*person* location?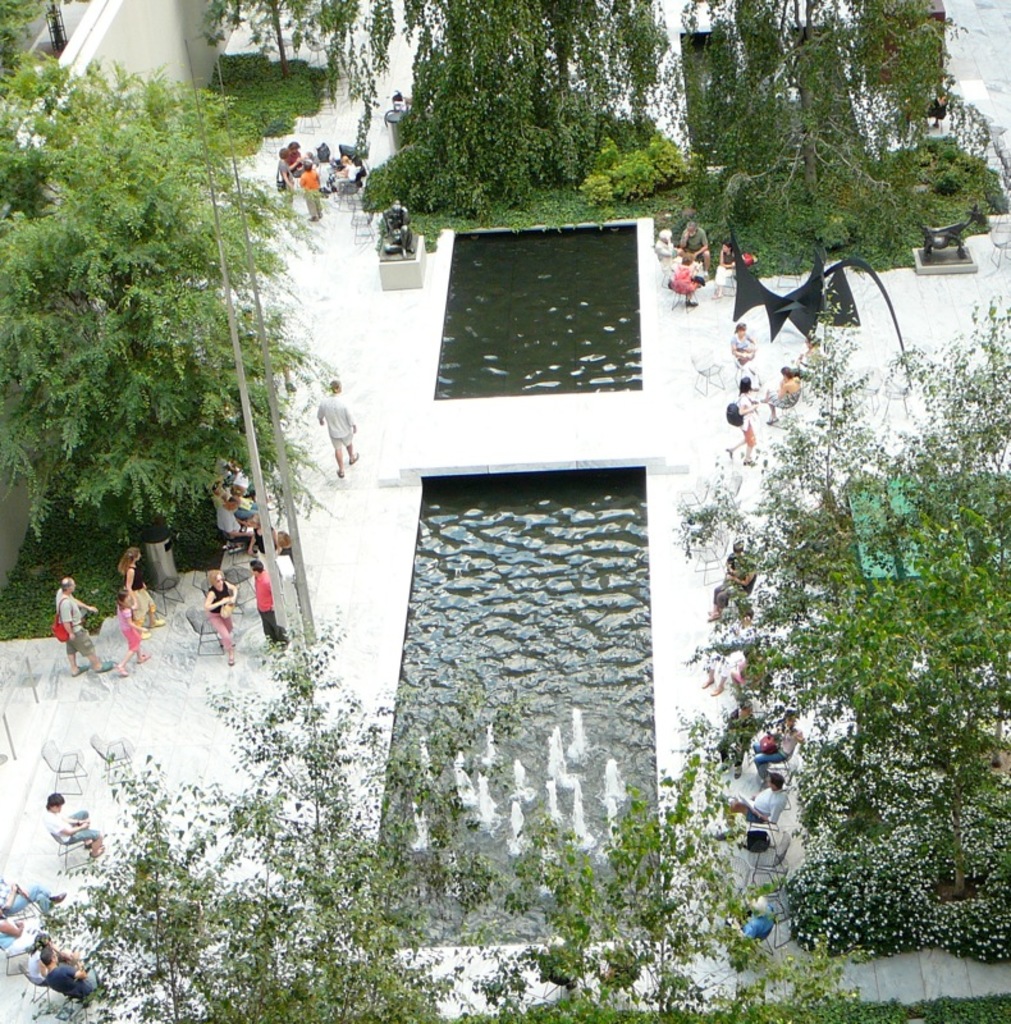
297,152,322,221
